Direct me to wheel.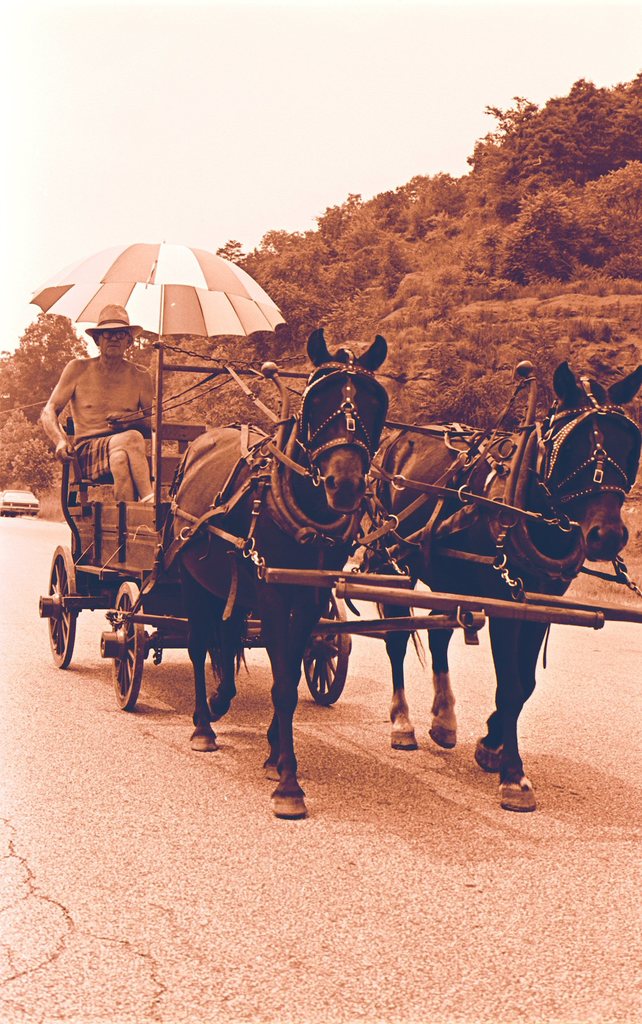
Direction: left=37, top=545, right=77, bottom=662.
